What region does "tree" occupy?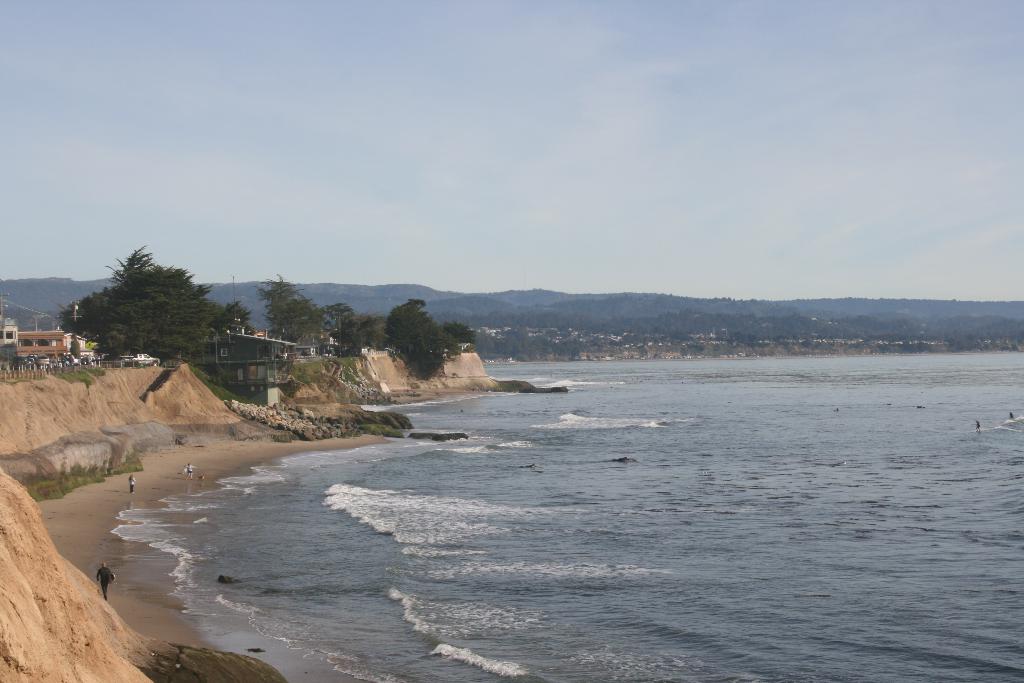
region(258, 276, 326, 369).
